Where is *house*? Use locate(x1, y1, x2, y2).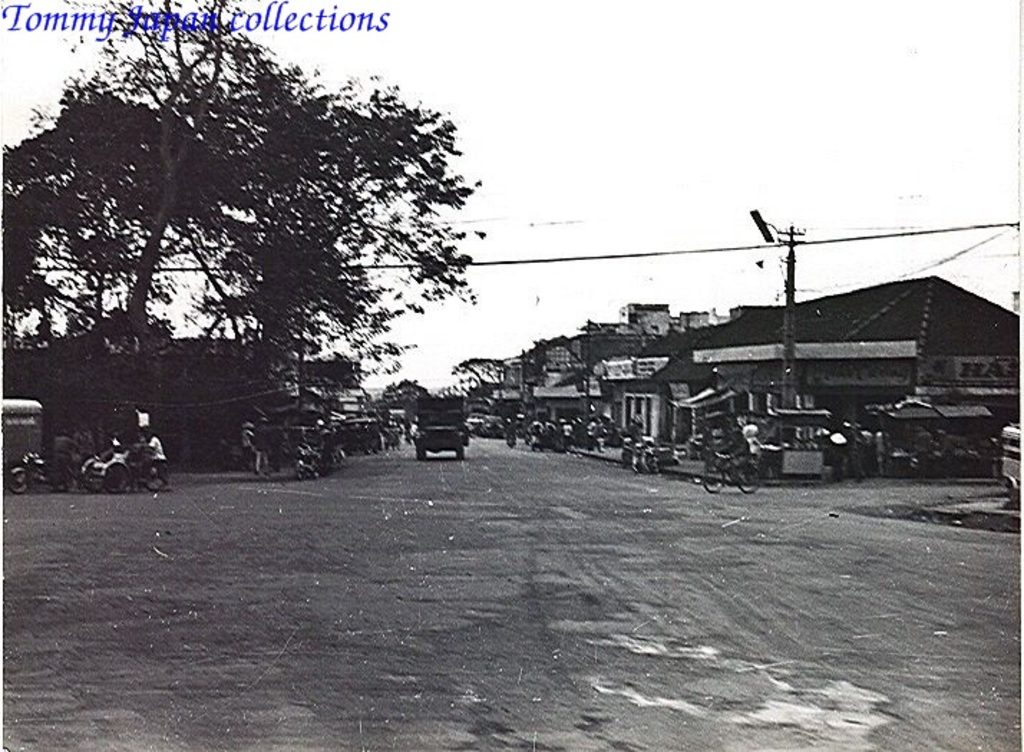
locate(665, 274, 1023, 408).
